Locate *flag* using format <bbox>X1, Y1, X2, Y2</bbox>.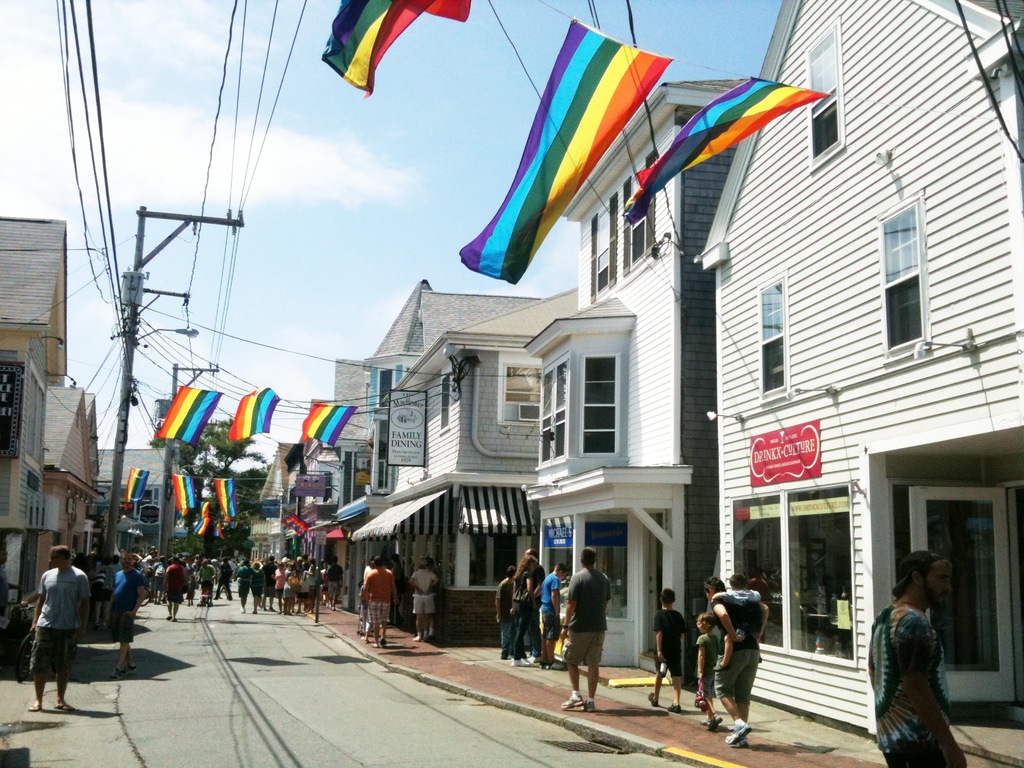
<bbox>214, 518, 230, 539</bbox>.
